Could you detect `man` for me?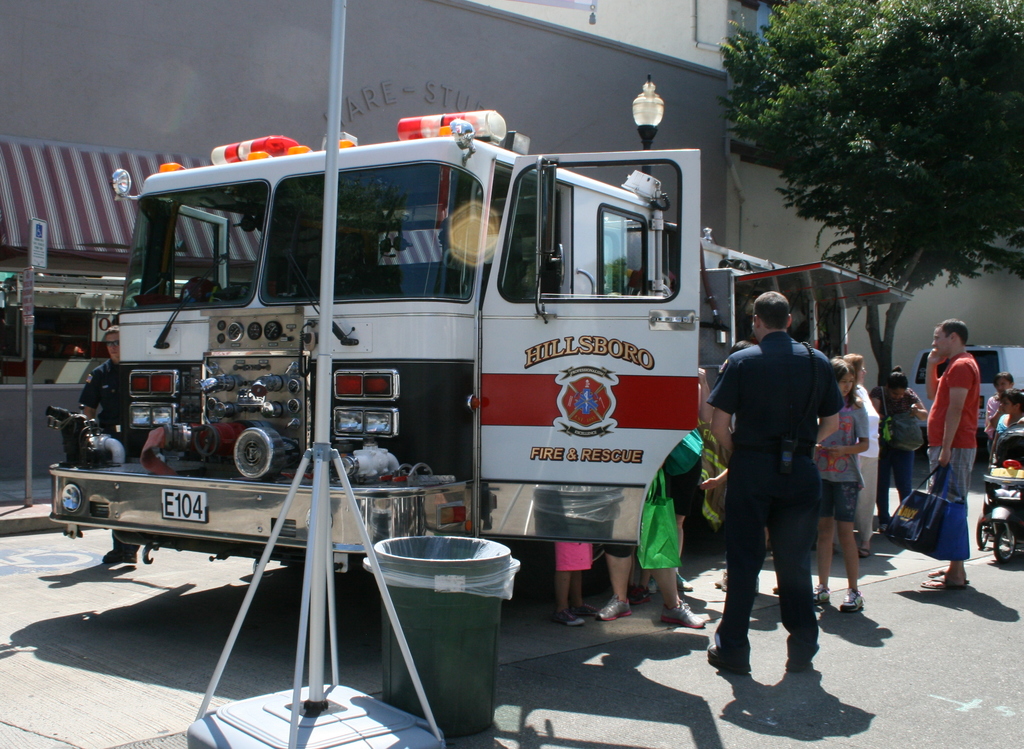
Detection result: region(710, 280, 861, 690).
